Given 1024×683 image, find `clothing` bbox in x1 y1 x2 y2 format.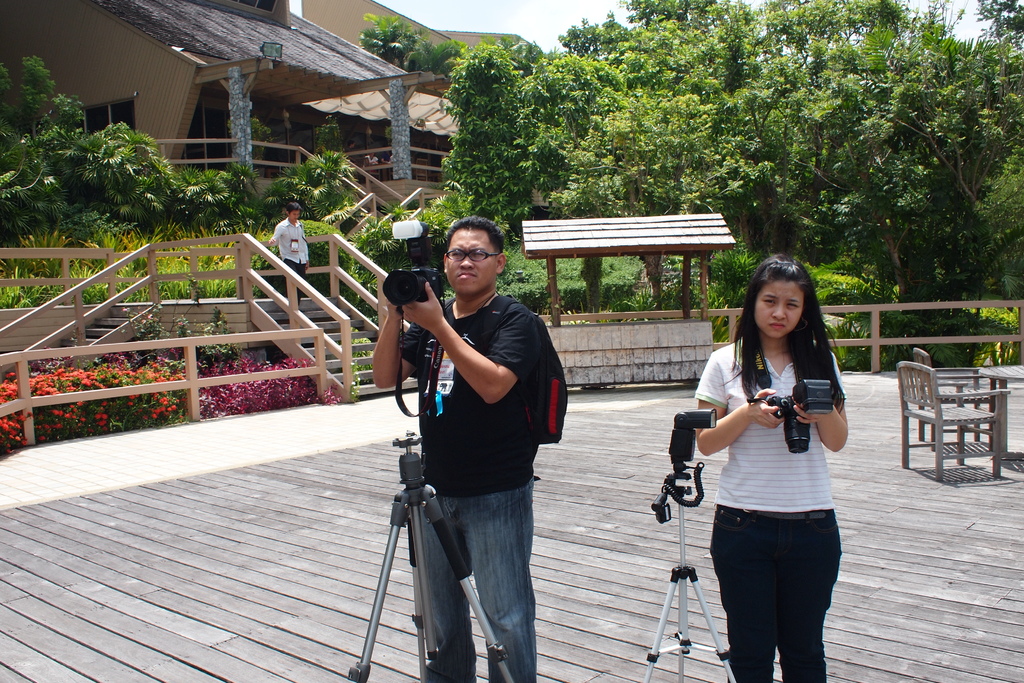
684 299 866 660.
